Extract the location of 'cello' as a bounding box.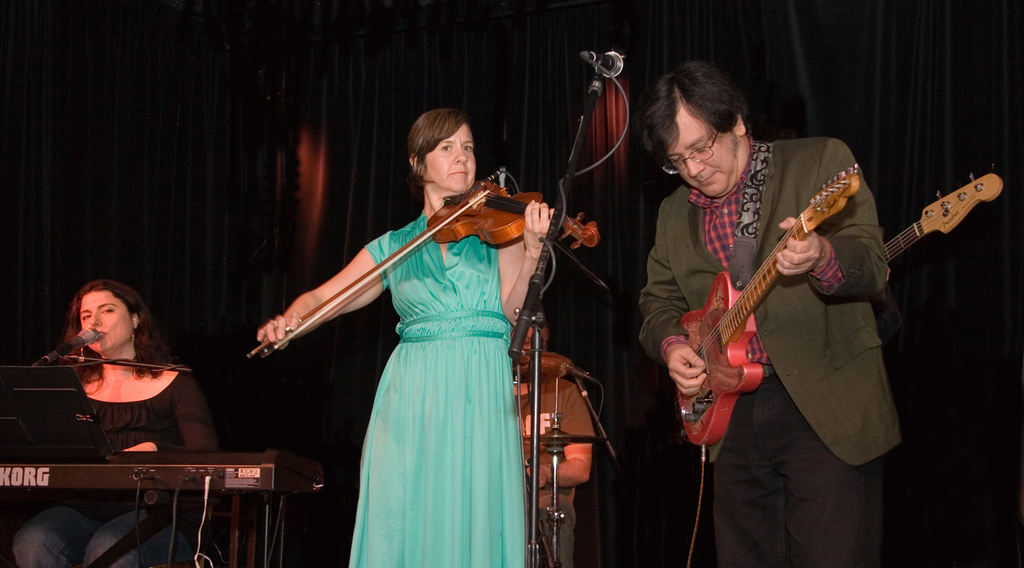
<region>443, 174, 605, 243</region>.
